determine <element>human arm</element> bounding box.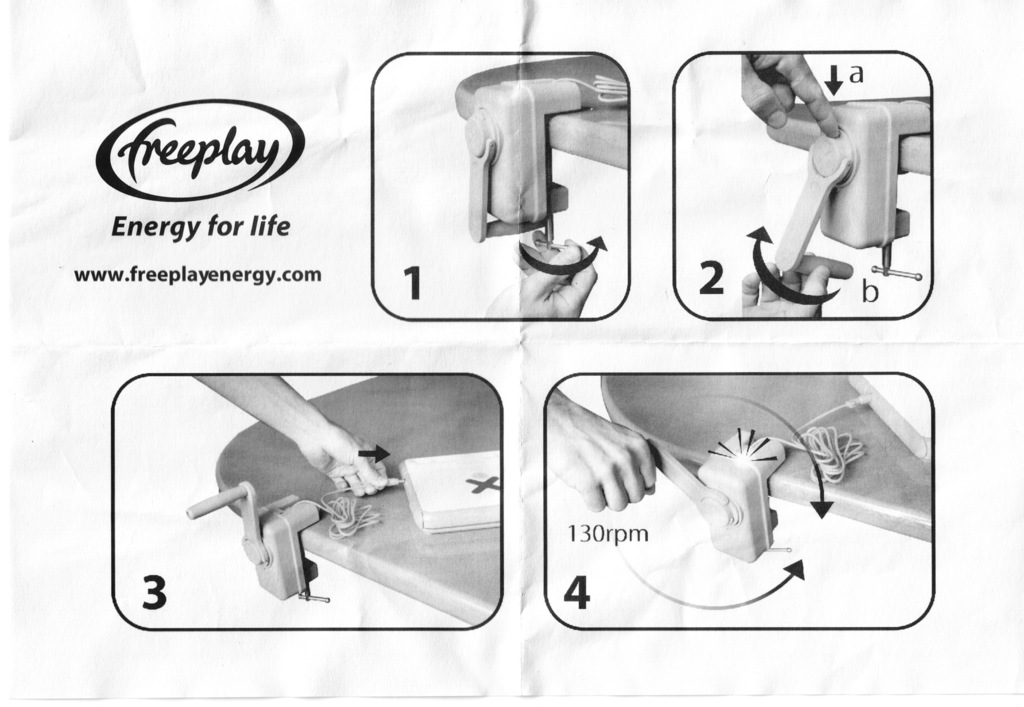
Determined: [194,377,388,499].
